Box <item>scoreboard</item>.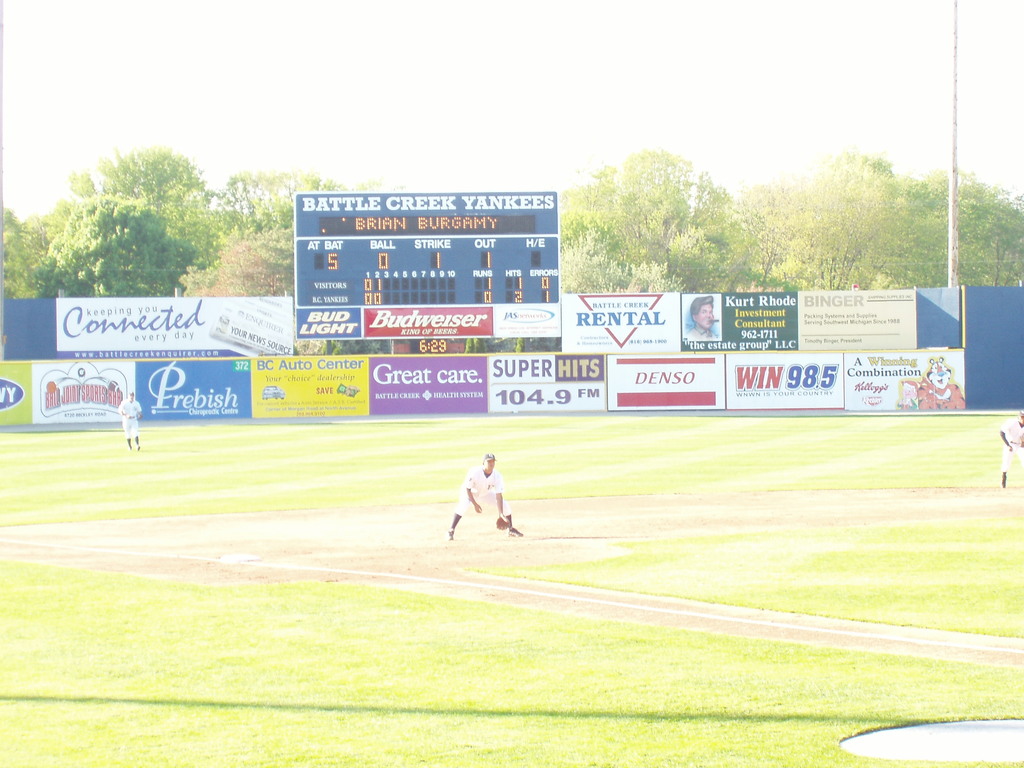
(291,189,561,359).
